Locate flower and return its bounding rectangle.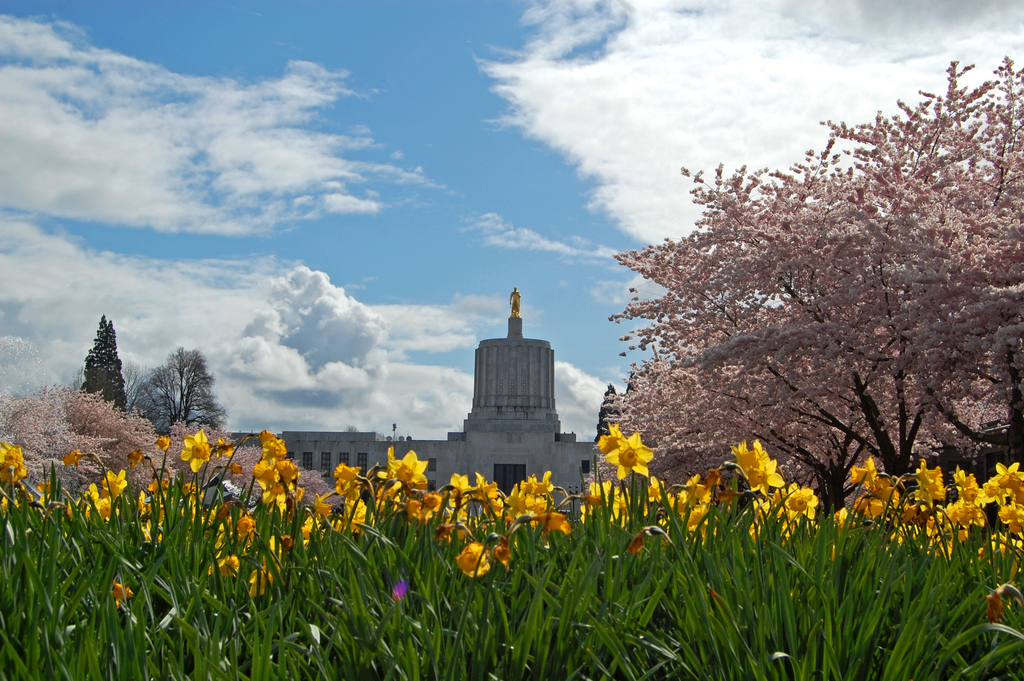
bbox=[113, 581, 132, 611].
